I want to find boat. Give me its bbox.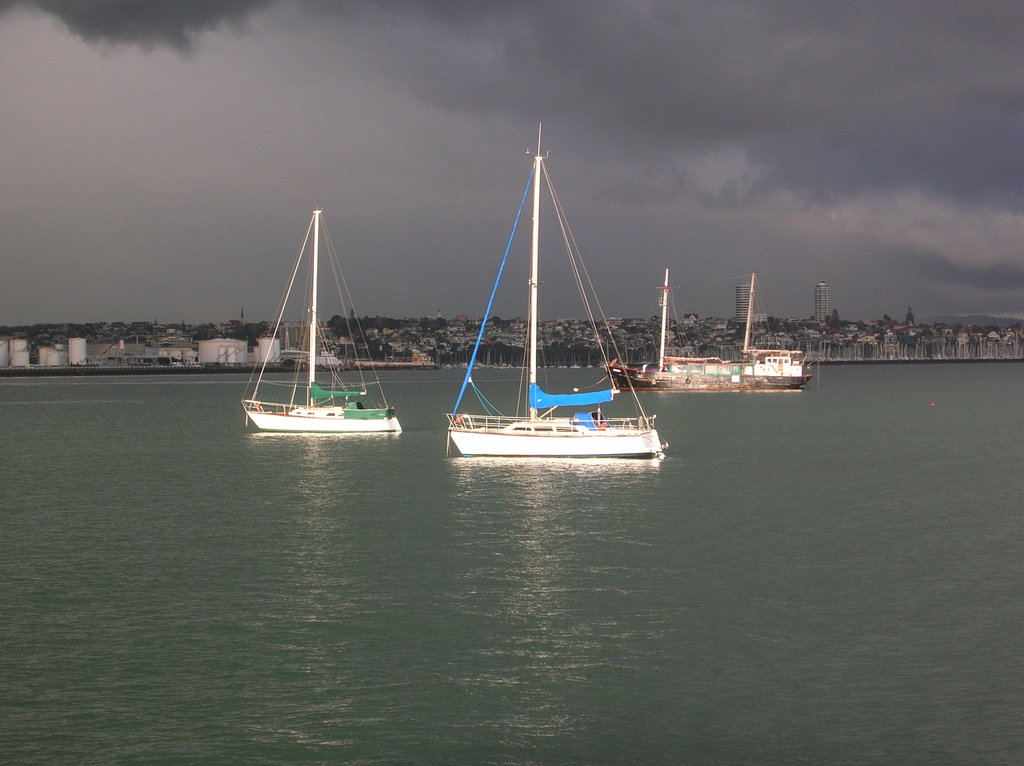
box=[240, 216, 402, 436].
